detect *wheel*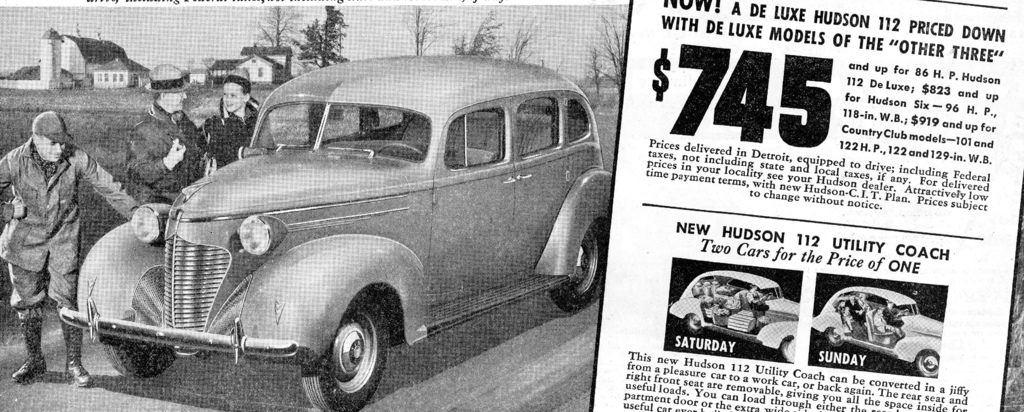
region(785, 338, 794, 364)
